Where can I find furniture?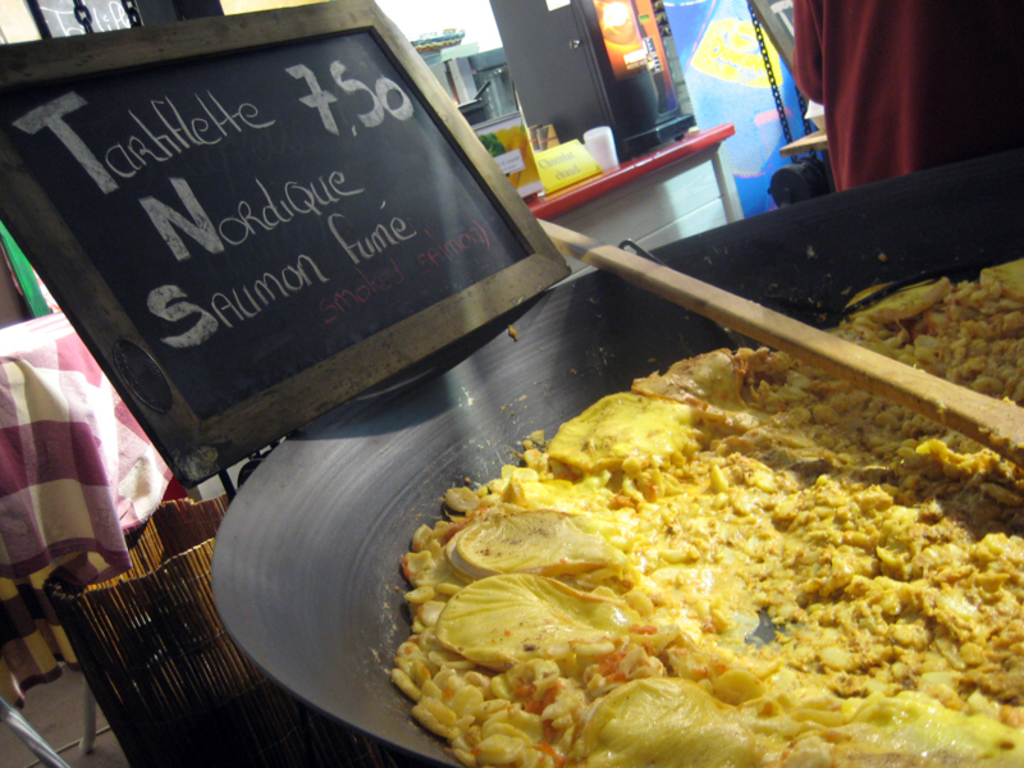
You can find it at bbox=[780, 129, 828, 152].
